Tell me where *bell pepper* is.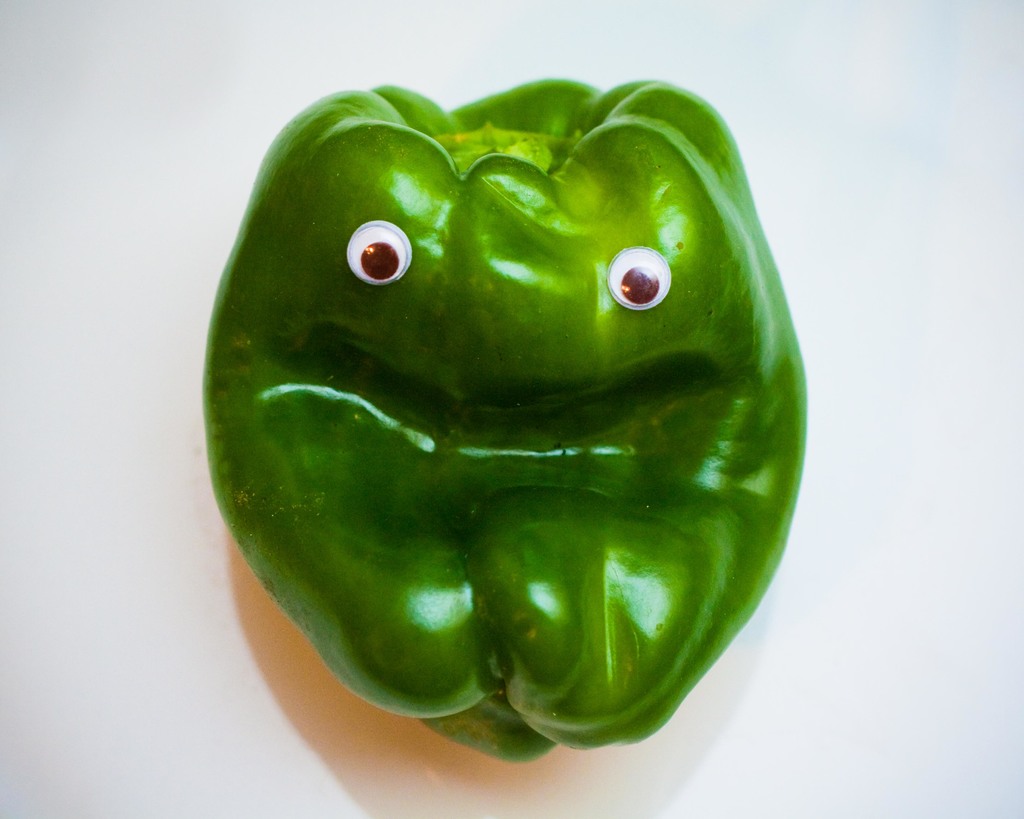
*bell pepper* is at box=[207, 74, 795, 770].
